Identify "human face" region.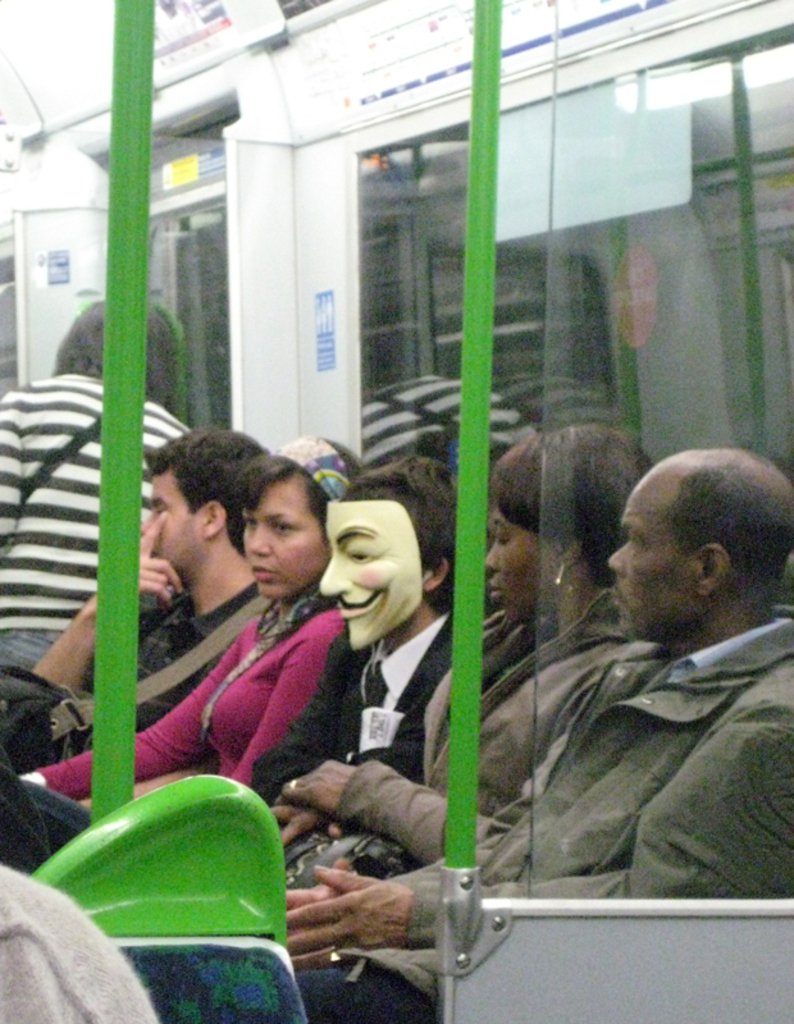
Region: select_region(312, 484, 439, 640).
